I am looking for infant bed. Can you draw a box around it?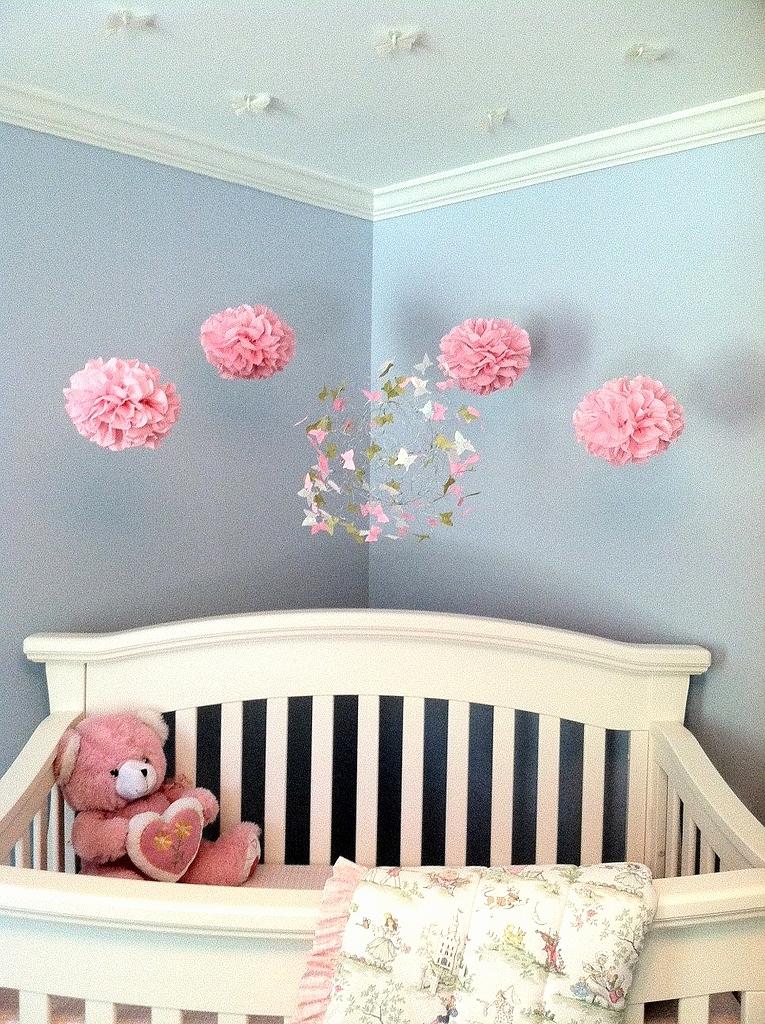
Sure, the bounding box is 0/611/764/1023.
